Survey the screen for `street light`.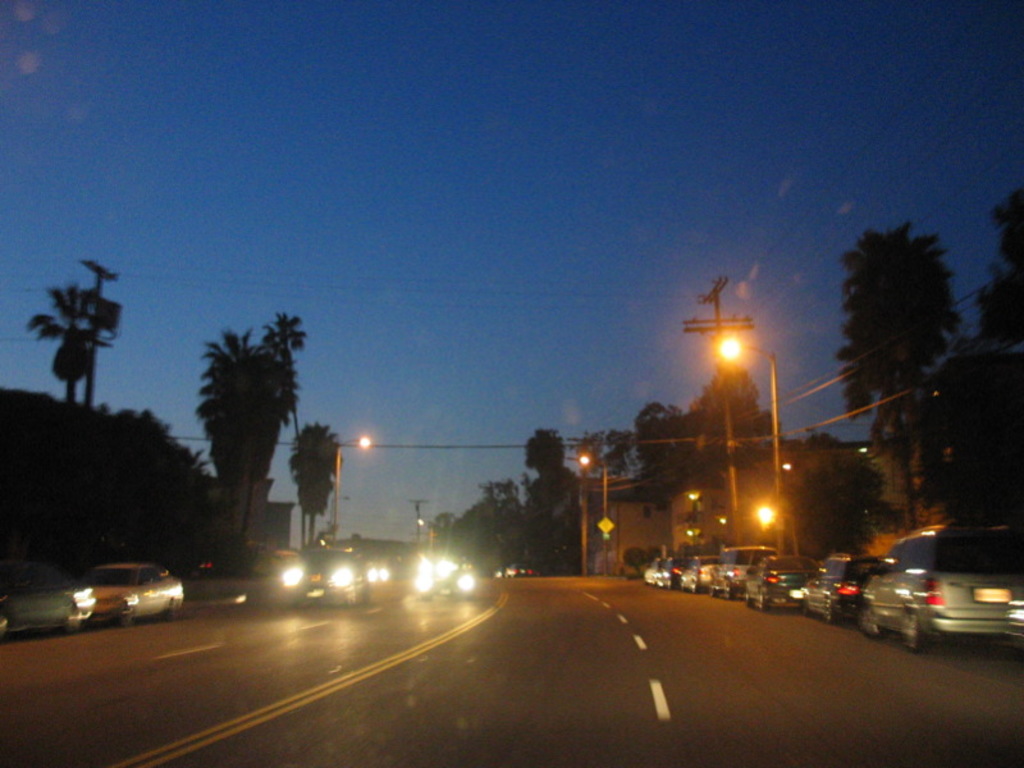
Survey found: {"x1": 573, "y1": 453, "x2": 613, "y2": 573}.
